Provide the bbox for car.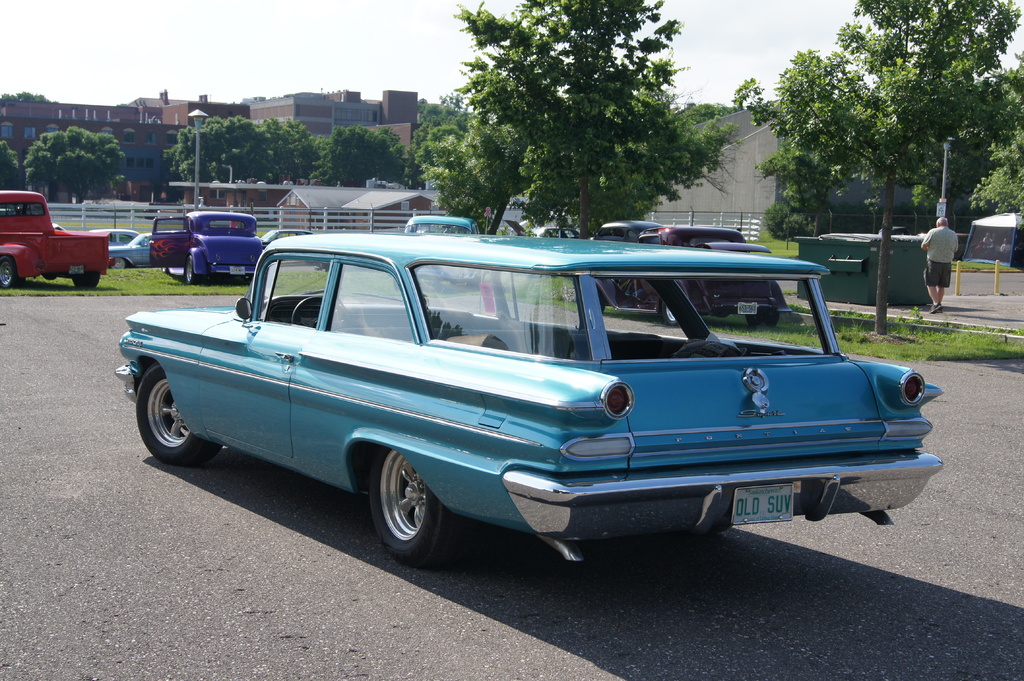
[388, 216, 482, 291].
